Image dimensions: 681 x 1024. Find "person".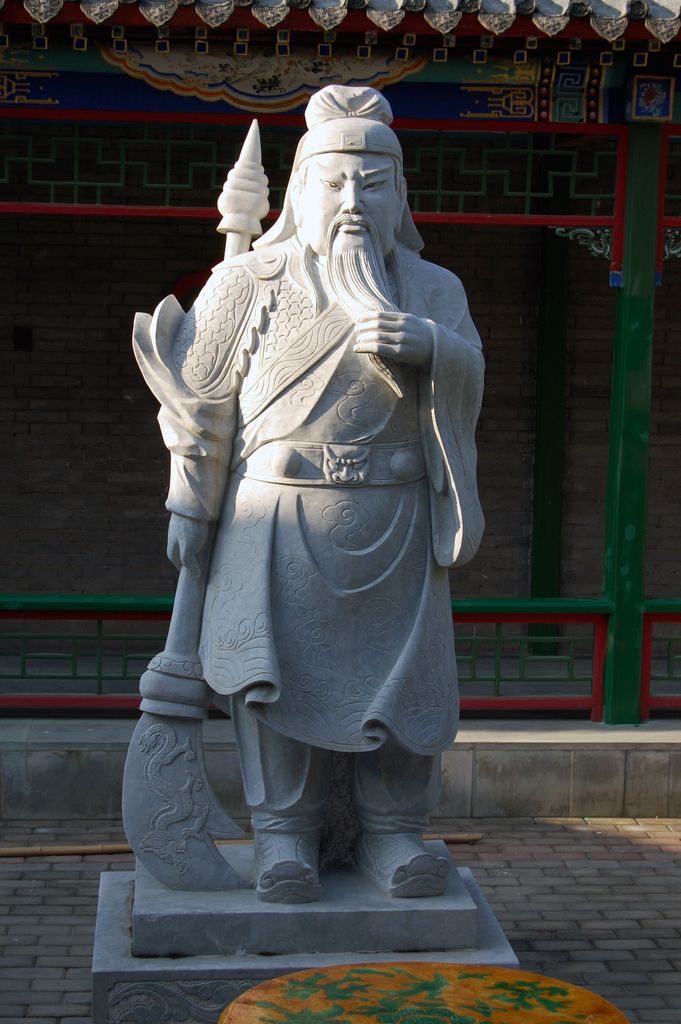
<region>129, 90, 485, 908</region>.
